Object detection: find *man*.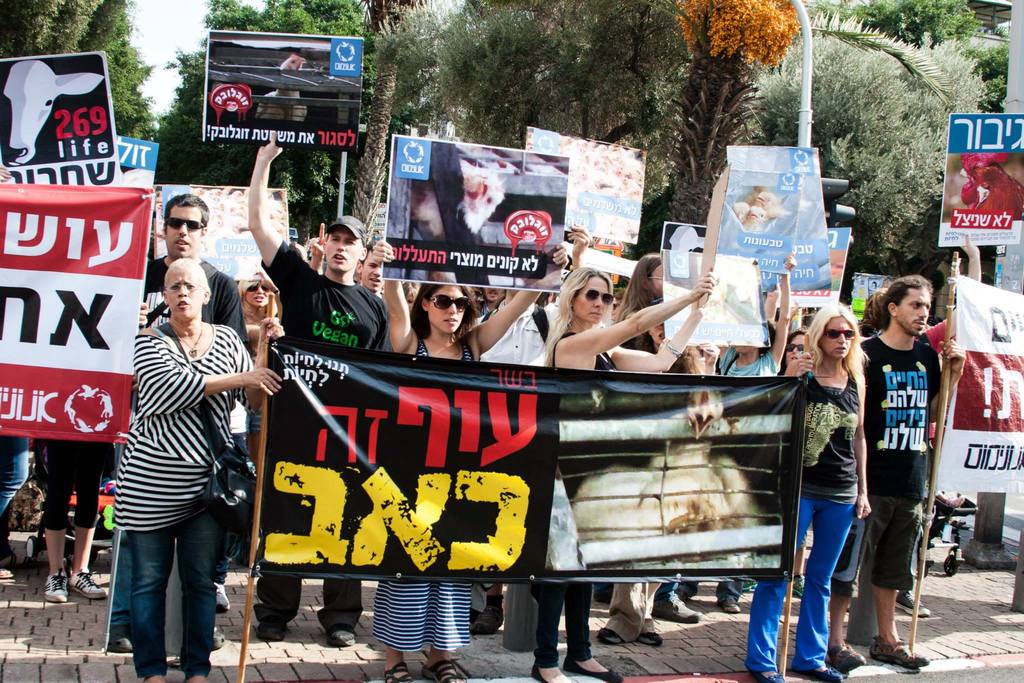
[x1=242, y1=129, x2=390, y2=642].
